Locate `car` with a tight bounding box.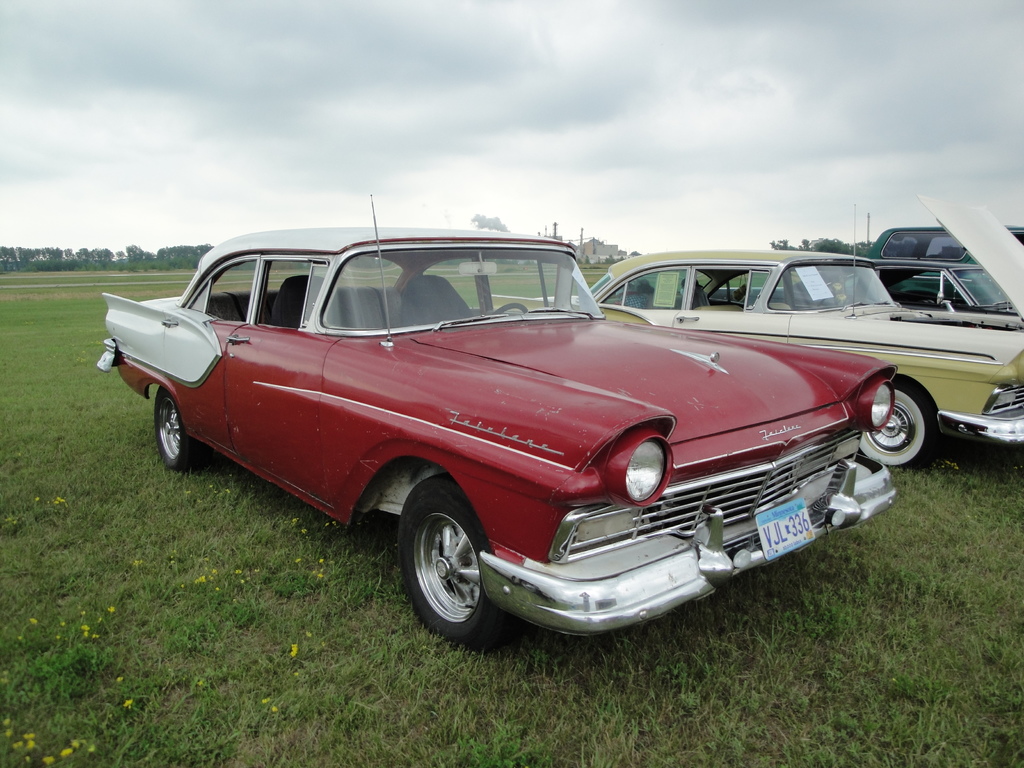
box=[98, 197, 895, 648].
